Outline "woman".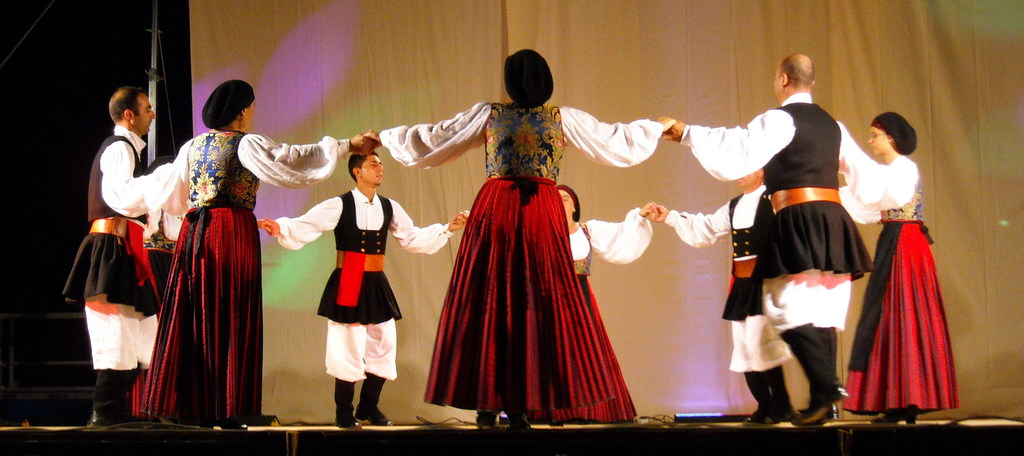
Outline: (left=132, top=65, right=379, bottom=426).
